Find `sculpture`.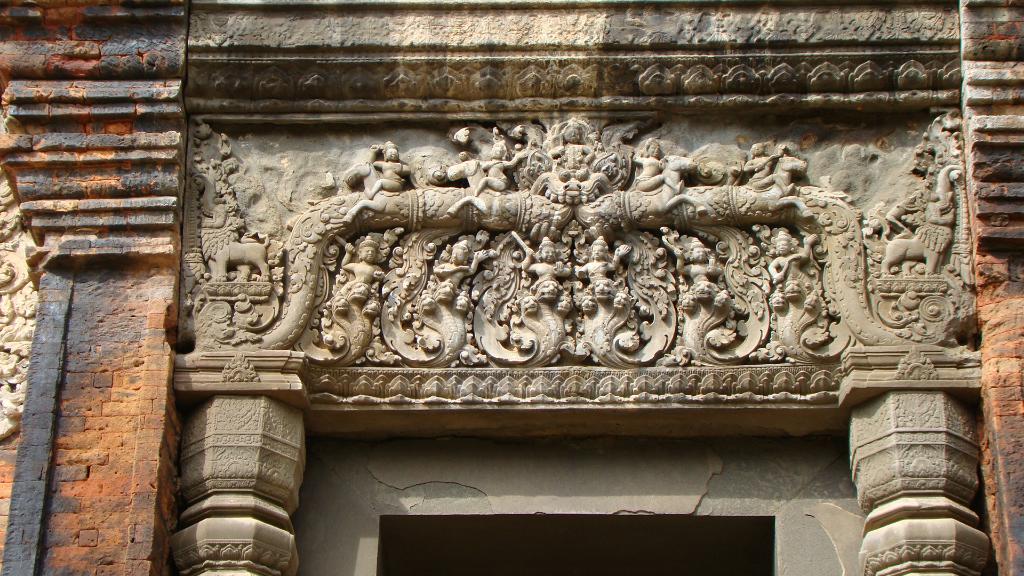
<box>856,92,989,342</box>.
